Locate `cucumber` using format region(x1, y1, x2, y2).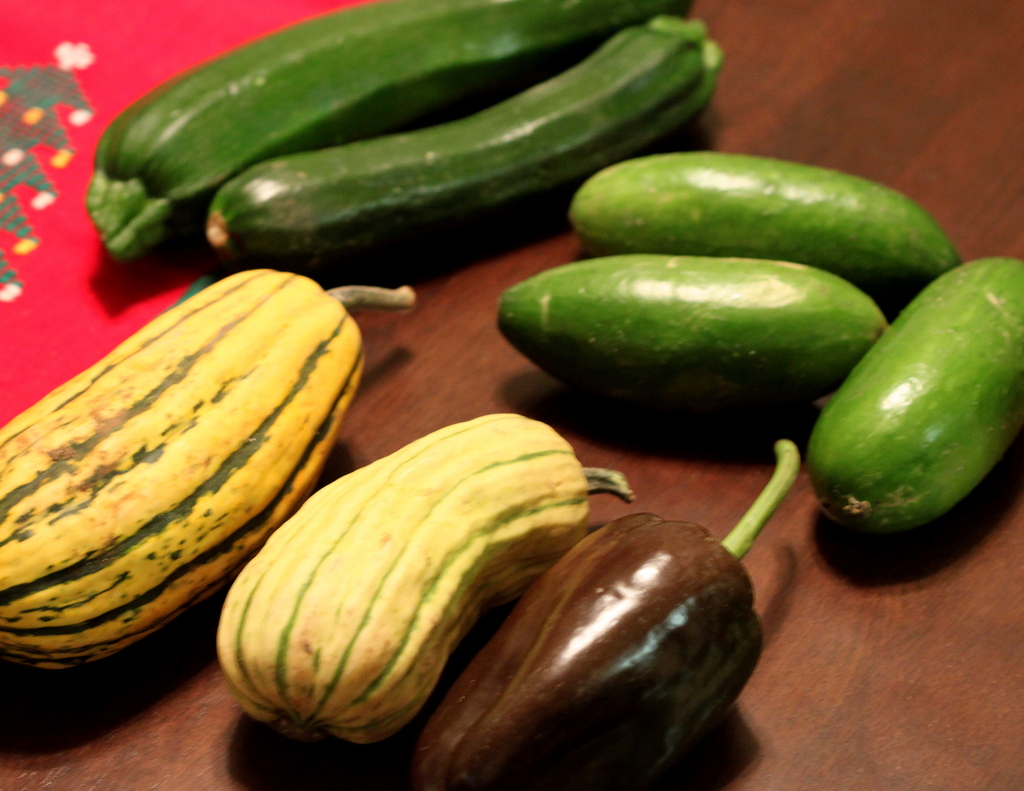
region(205, 16, 733, 270).
